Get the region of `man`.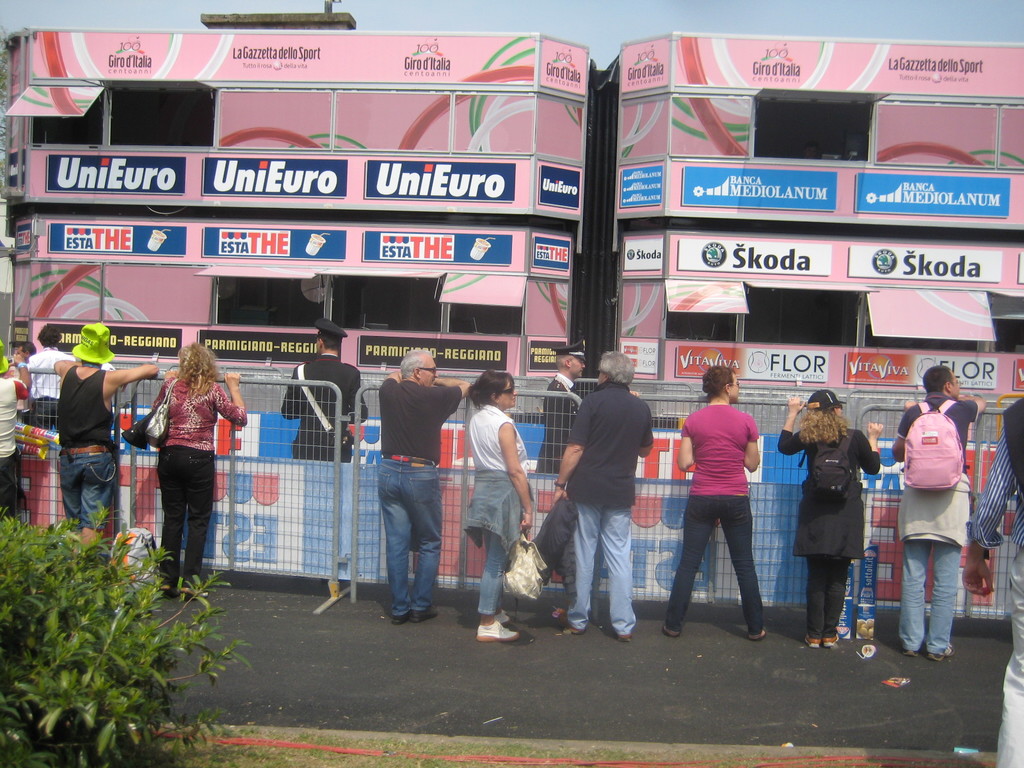
bbox=[355, 343, 467, 614].
